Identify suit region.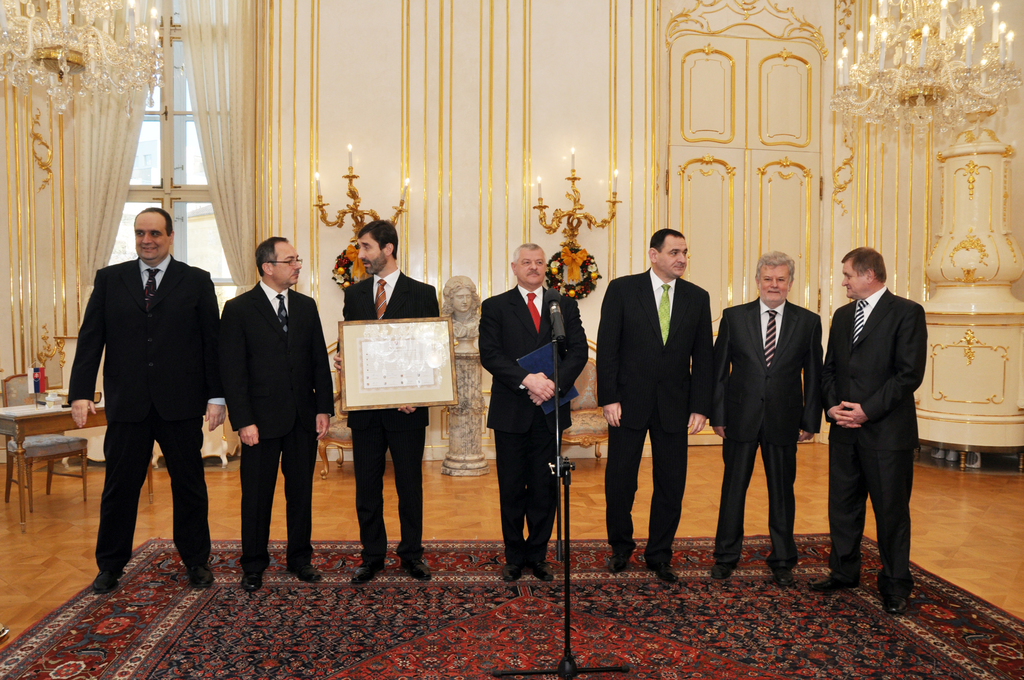
Region: <region>479, 284, 586, 562</region>.
